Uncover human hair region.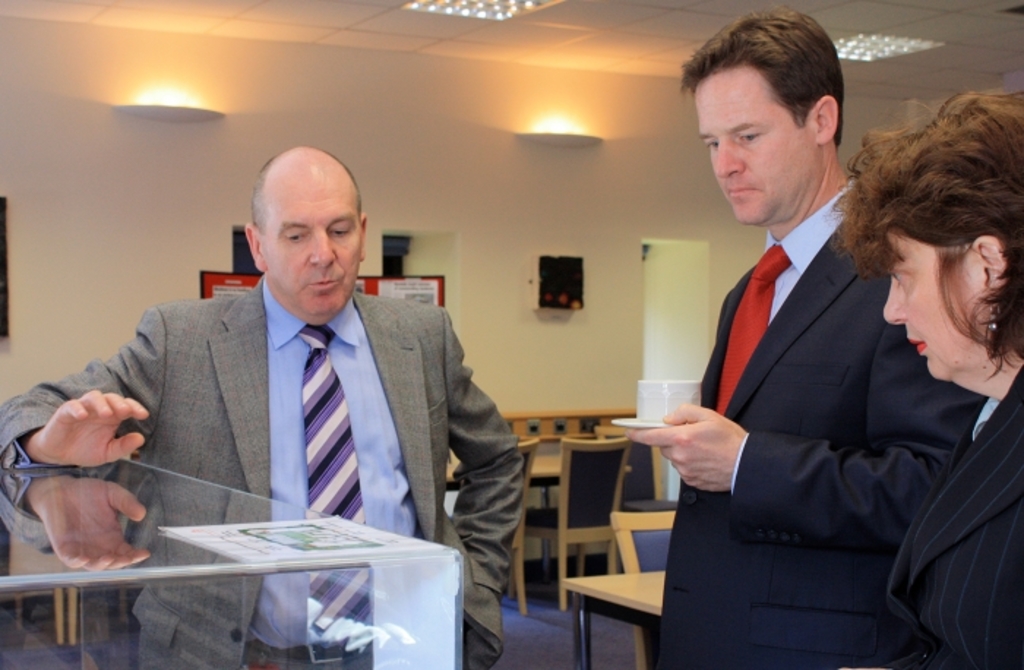
Uncovered: {"x1": 692, "y1": 6, "x2": 847, "y2": 176}.
